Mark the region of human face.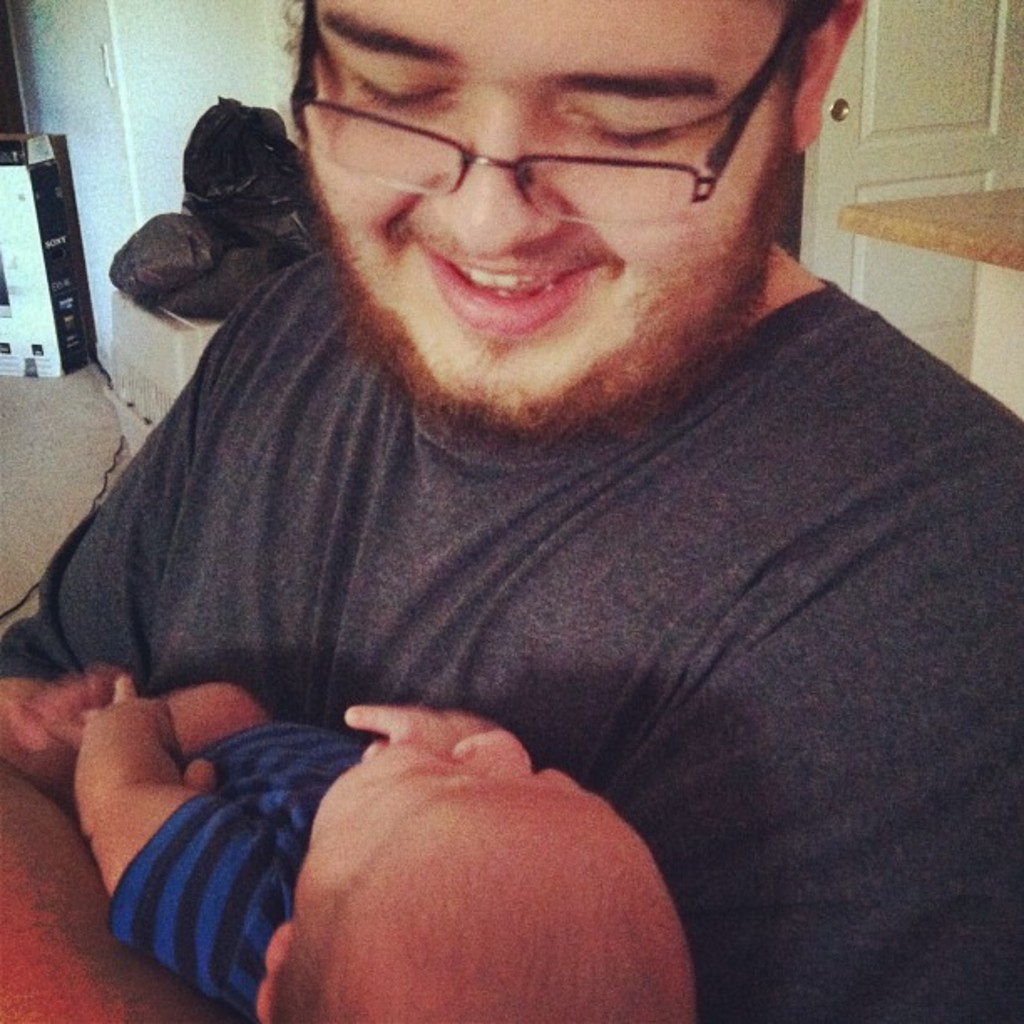
Region: 293, 0, 798, 445.
